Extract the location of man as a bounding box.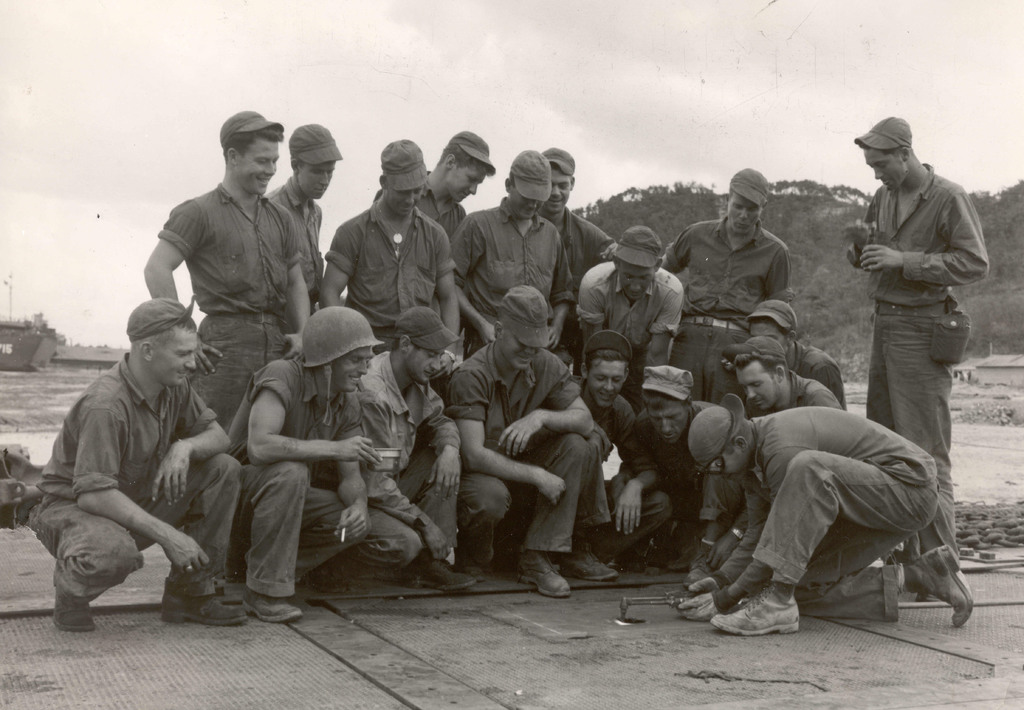
(683, 337, 973, 625).
